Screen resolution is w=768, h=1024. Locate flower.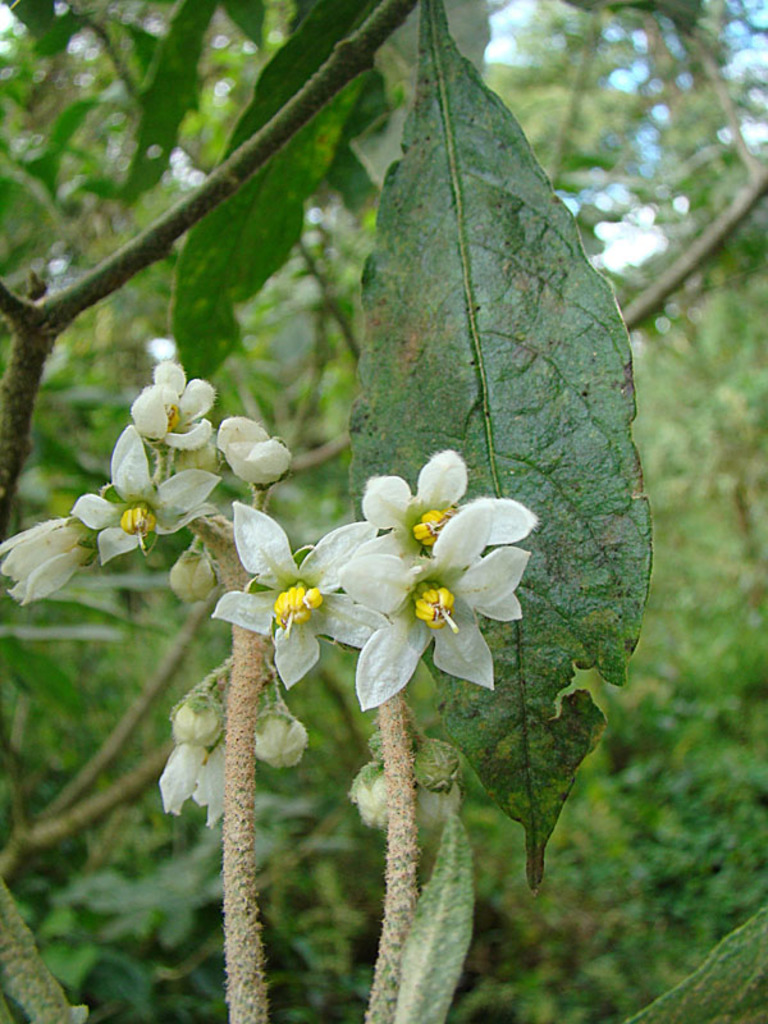
box=[0, 508, 118, 604].
